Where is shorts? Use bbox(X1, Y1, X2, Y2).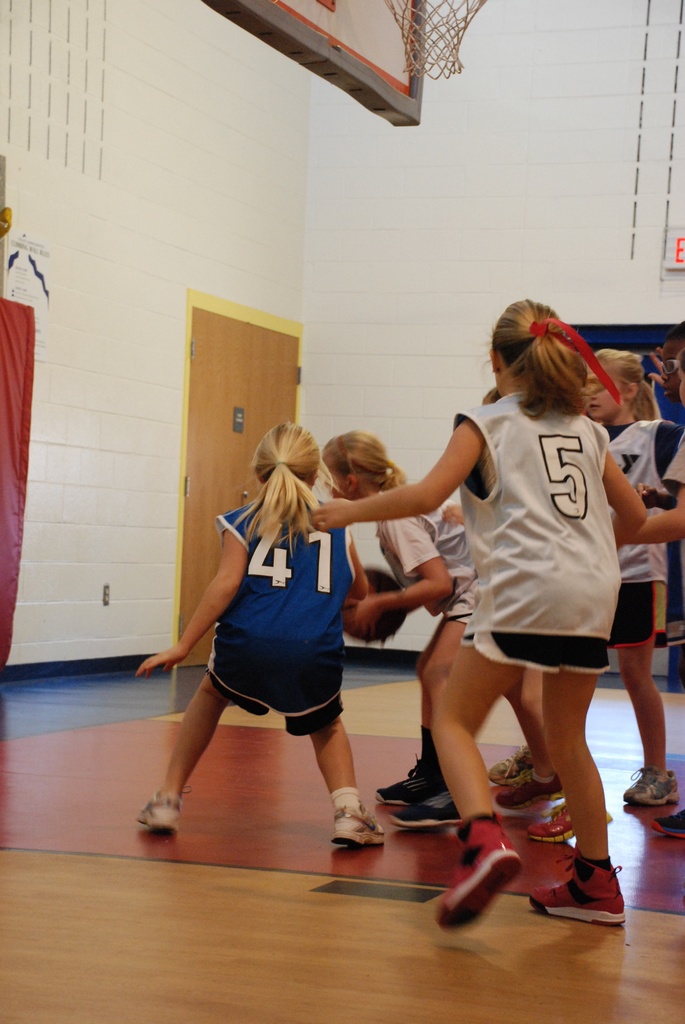
bbox(611, 583, 672, 650).
